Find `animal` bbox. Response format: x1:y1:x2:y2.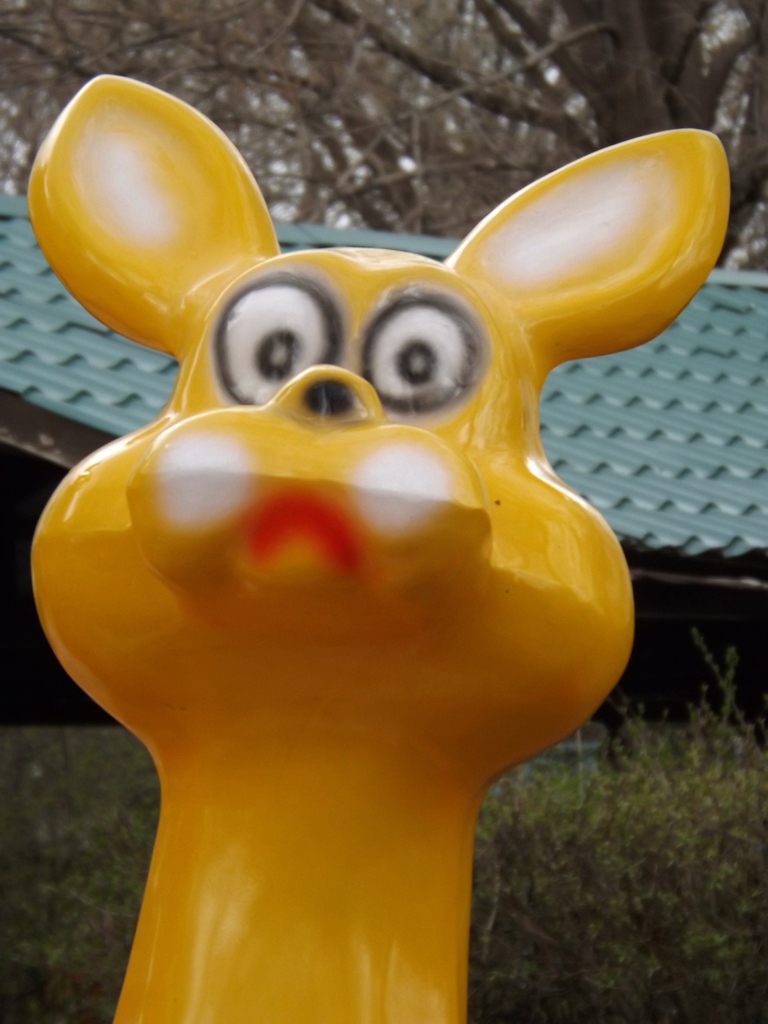
25:68:730:1023.
